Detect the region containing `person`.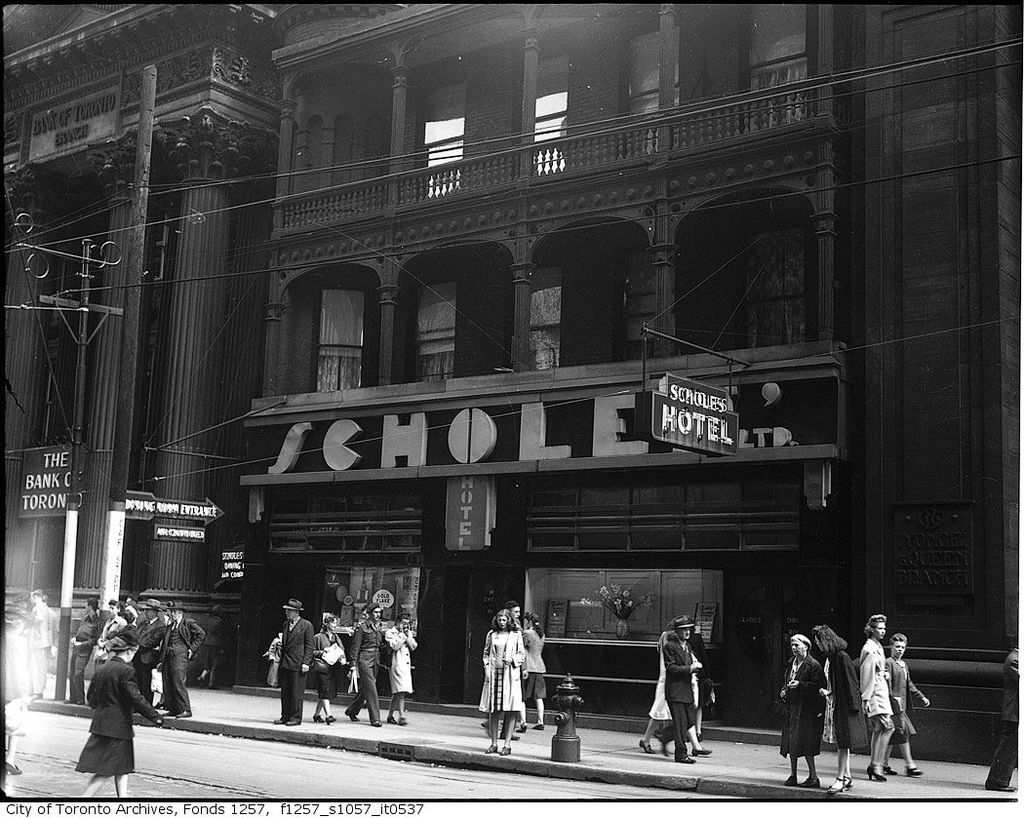
{"x1": 342, "y1": 603, "x2": 382, "y2": 726}.
